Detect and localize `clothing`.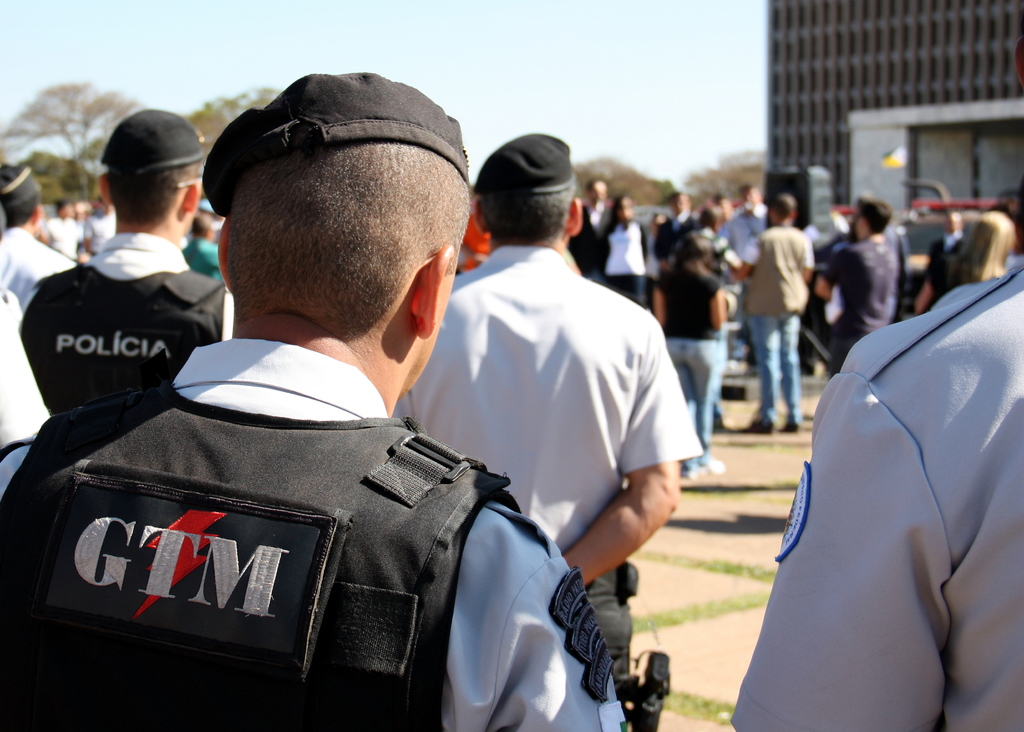
Localized at region(26, 235, 236, 416).
